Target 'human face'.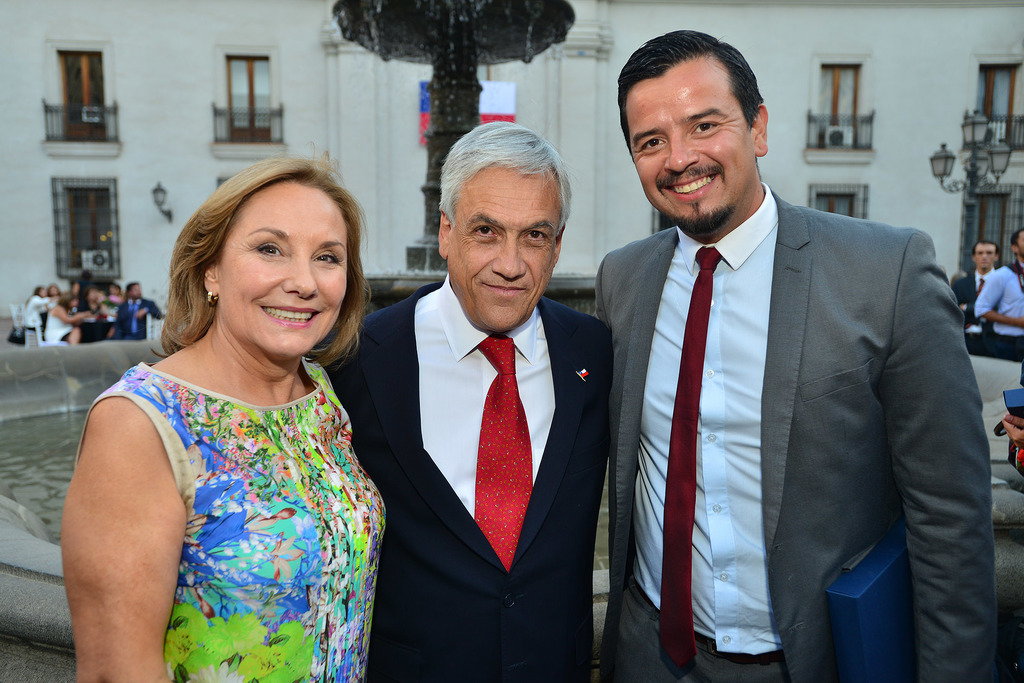
Target region: region(625, 58, 753, 219).
